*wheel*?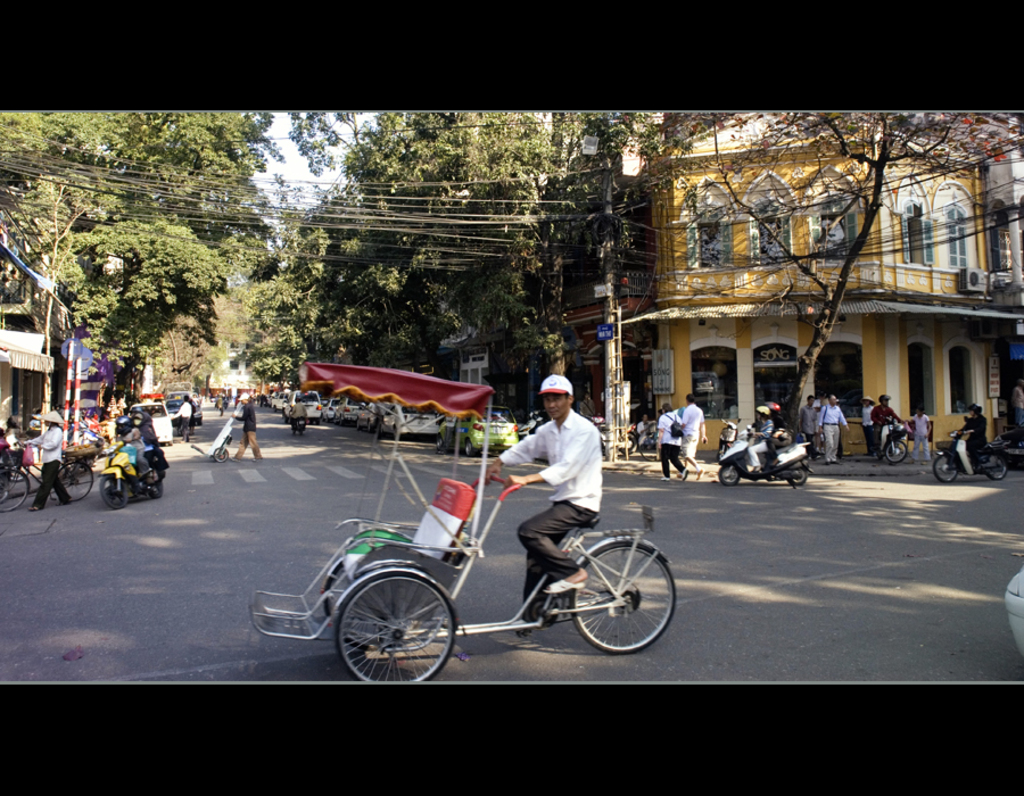
box=[720, 461, 737, 483]
